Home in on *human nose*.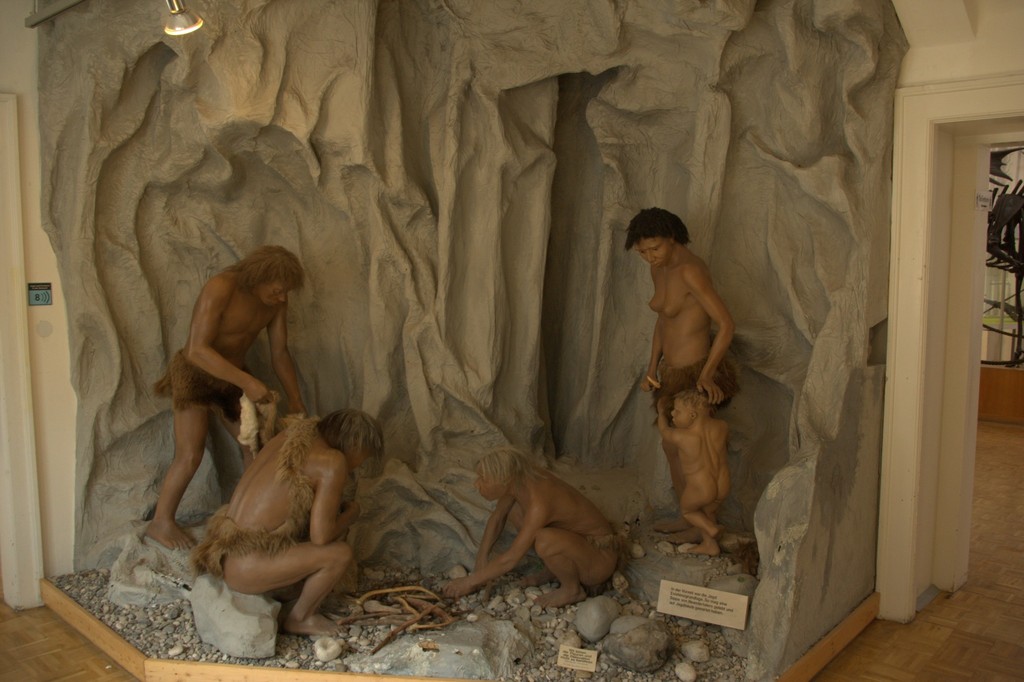
Homed in at 646:252:658:264.
